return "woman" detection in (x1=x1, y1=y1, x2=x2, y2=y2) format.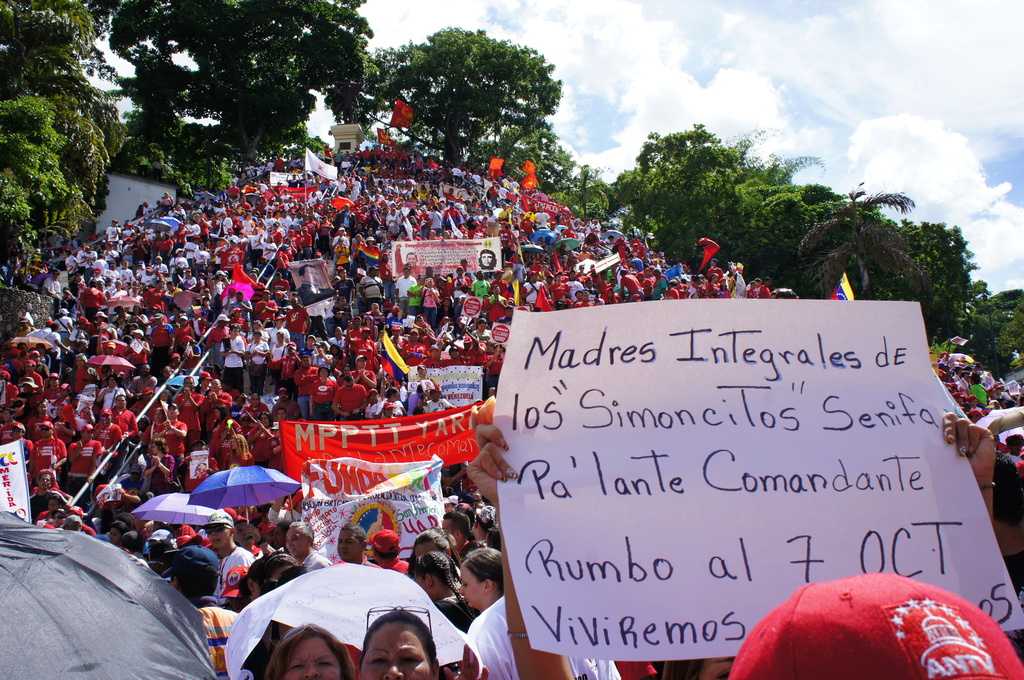
(x1=409, y1=553, x2=483, y2=626).
